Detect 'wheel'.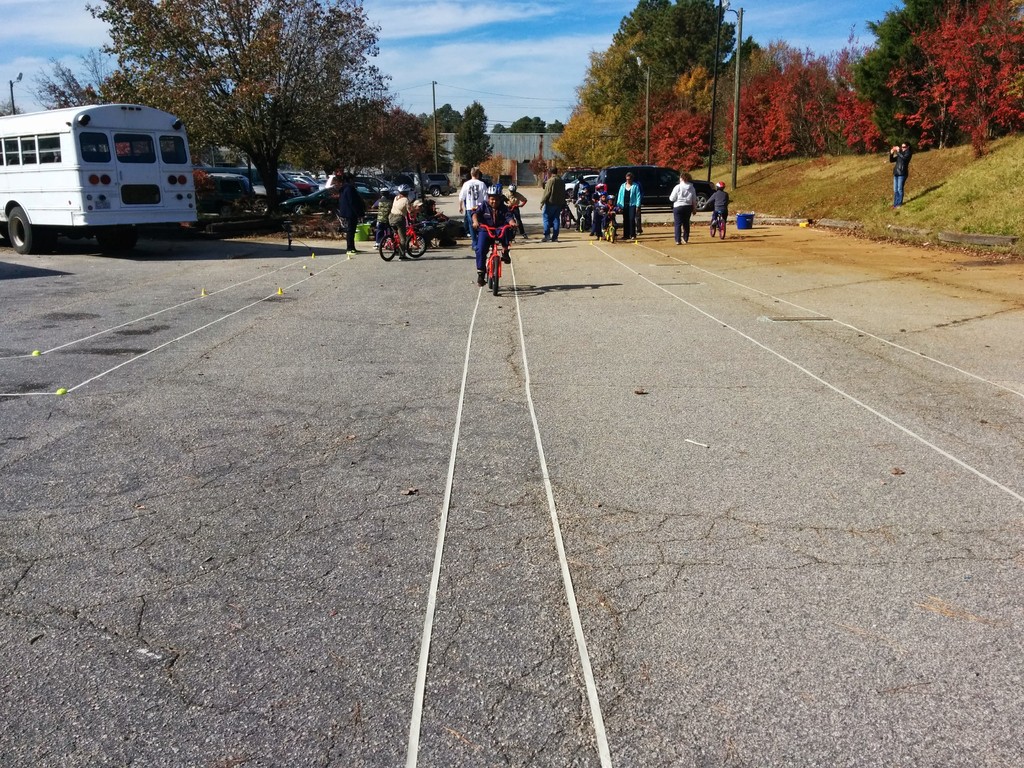
Detected at bbox=[252, 201, 267, 212].
